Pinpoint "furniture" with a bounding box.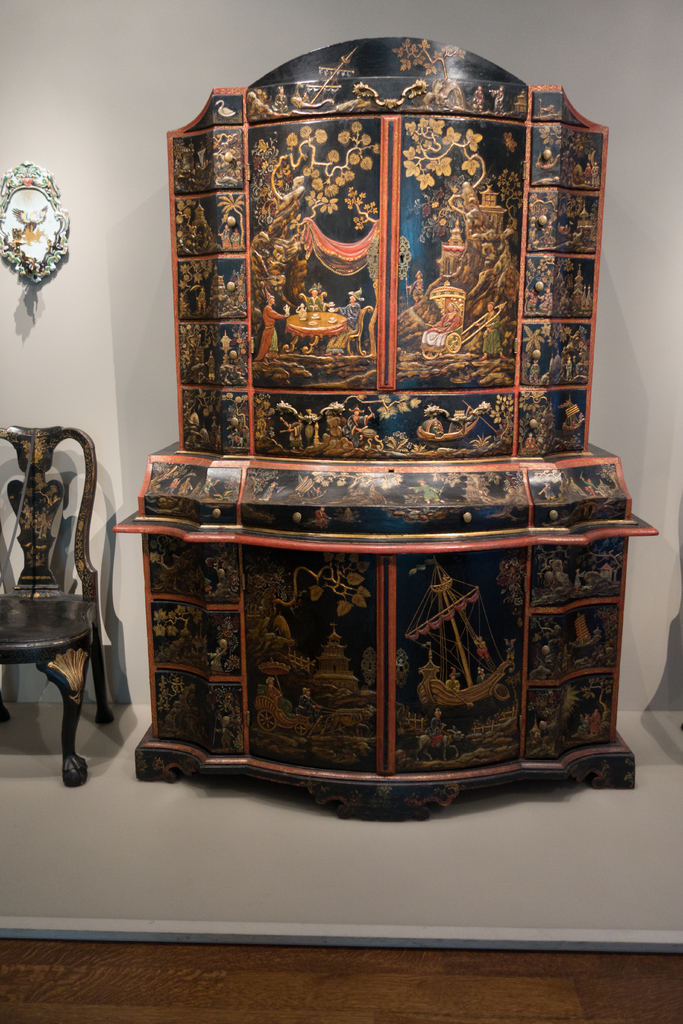
(0,421,117,788).
